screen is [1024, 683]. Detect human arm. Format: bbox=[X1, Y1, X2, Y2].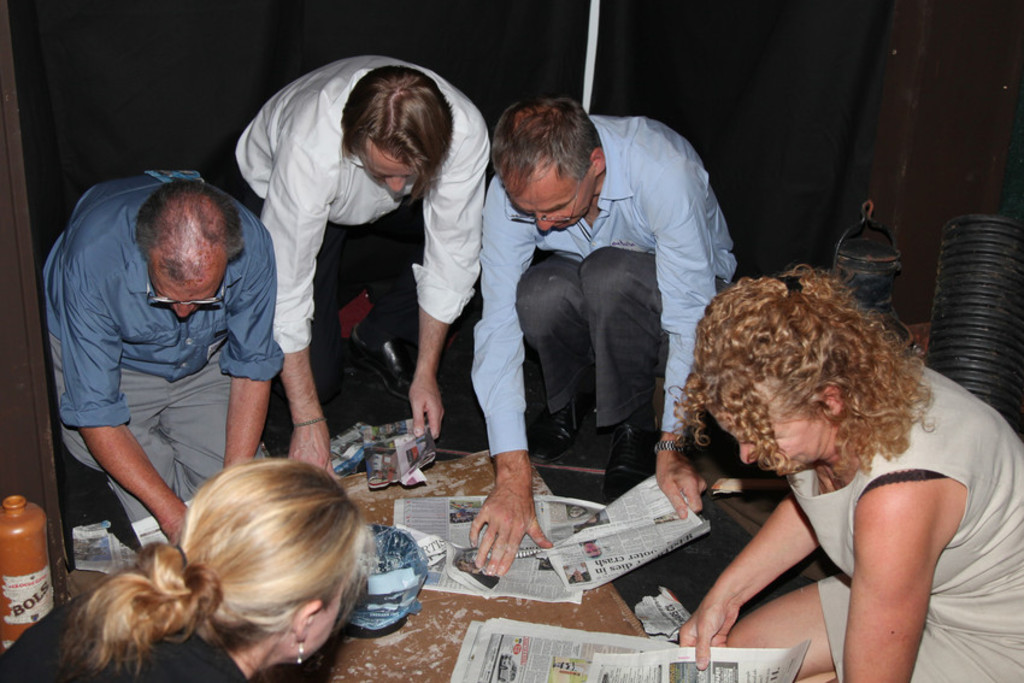
bbox=[66, 242, 193, 542].
